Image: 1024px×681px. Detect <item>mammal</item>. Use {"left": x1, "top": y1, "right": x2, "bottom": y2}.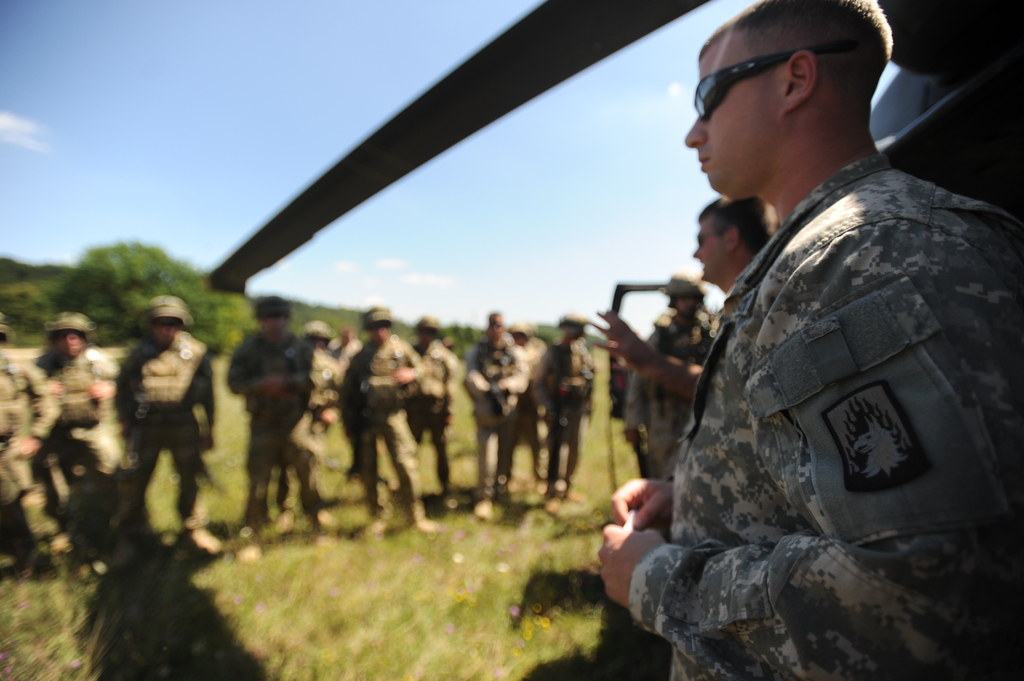
{"left": 534, "top": 306, "right": 598, "bottom": 496}.
